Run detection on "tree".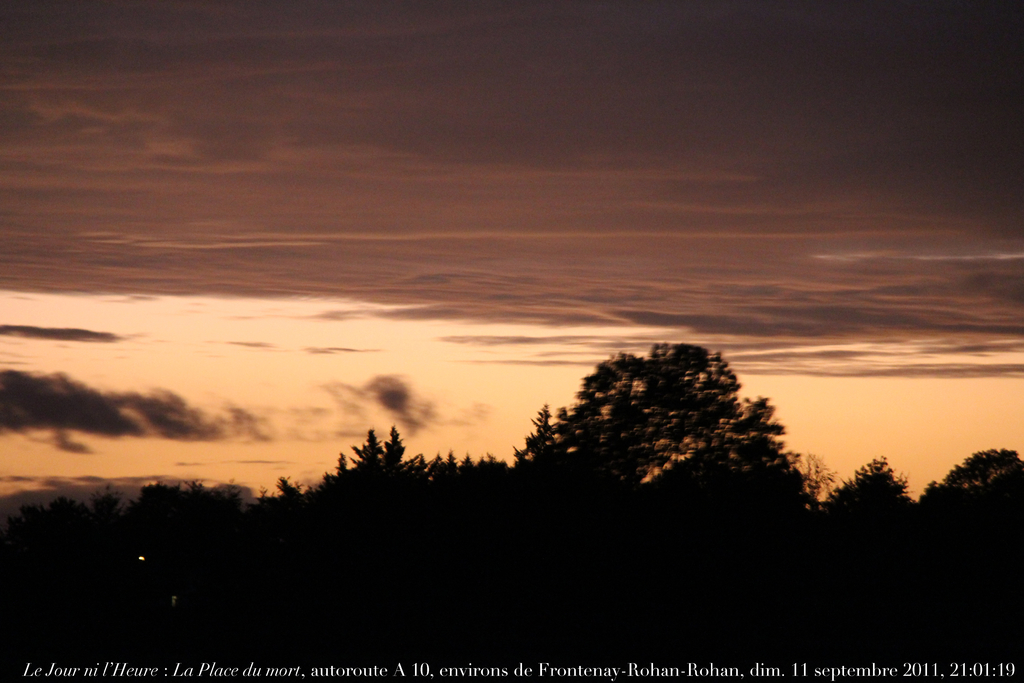
Result: <region>328, 428, 420, 512</region>.
